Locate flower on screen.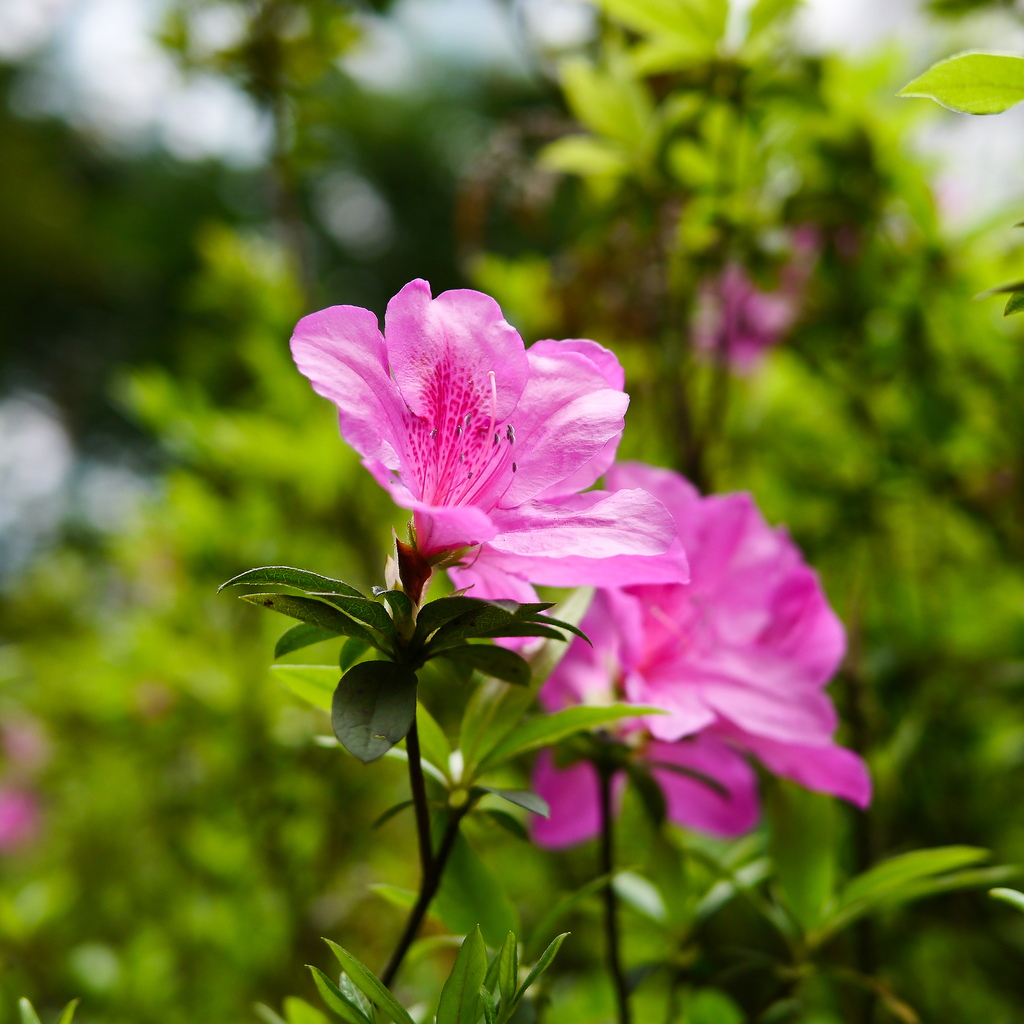
On screen at [683, 191, 824, 375].
